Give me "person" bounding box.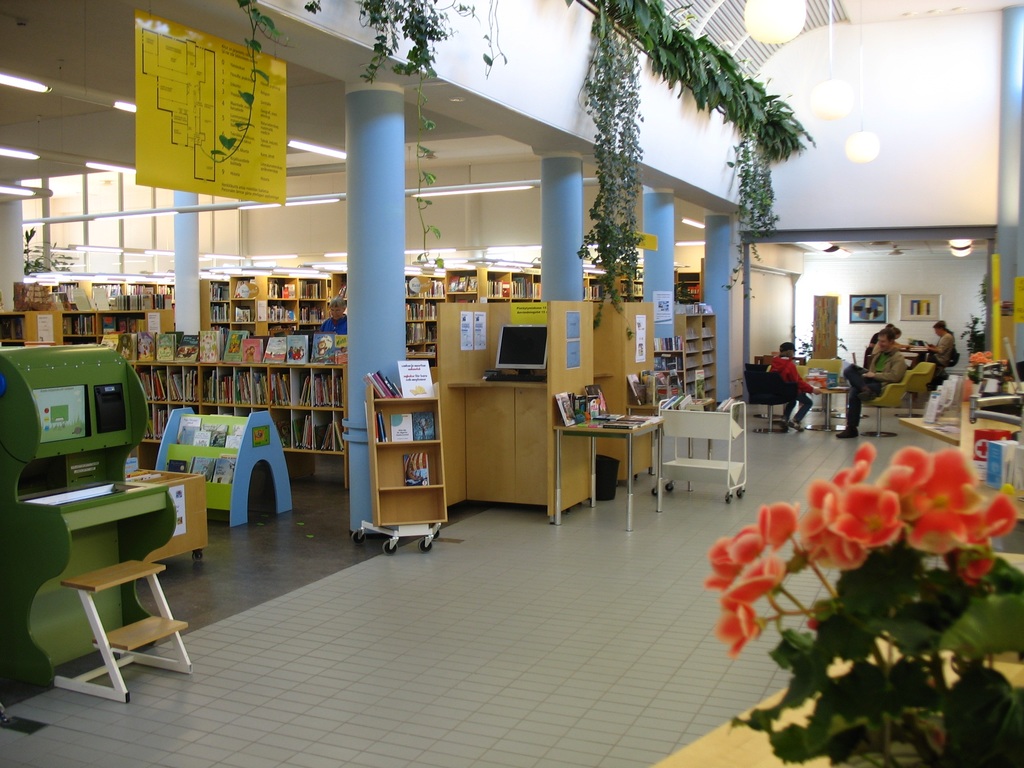
[left=911, top=321, right=952, bottom=388].
